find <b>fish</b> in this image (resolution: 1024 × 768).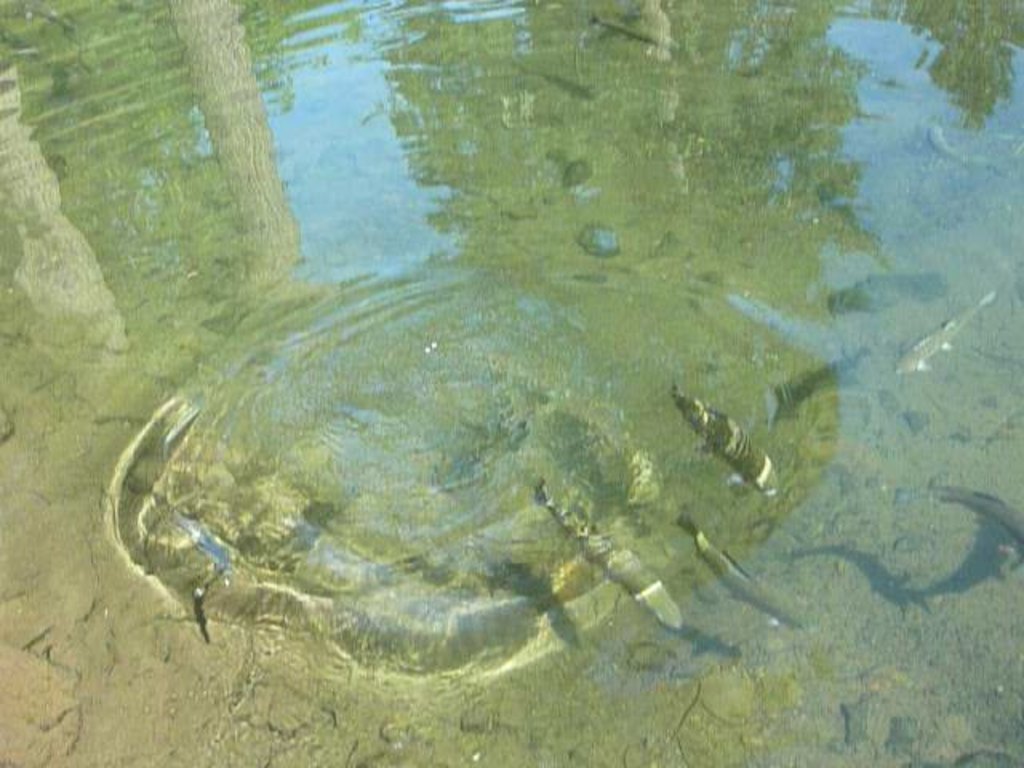
(left=893, top=290, right=997, bottom=371).
